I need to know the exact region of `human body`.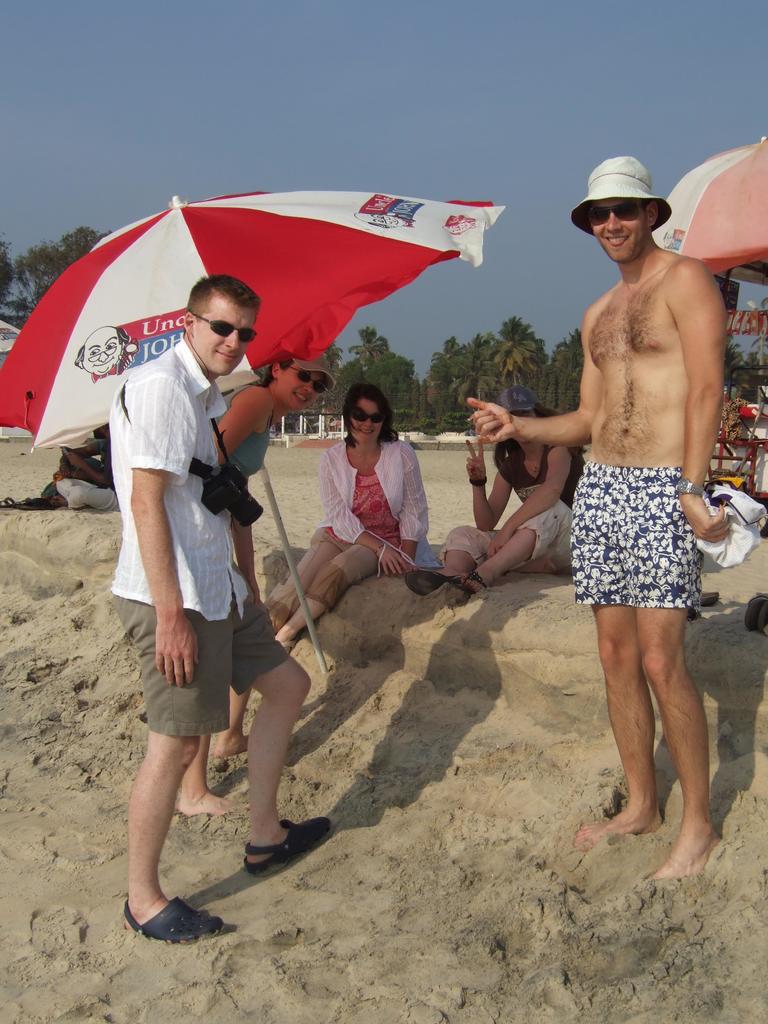
Region: Rect(472, 159, 727, 886).
